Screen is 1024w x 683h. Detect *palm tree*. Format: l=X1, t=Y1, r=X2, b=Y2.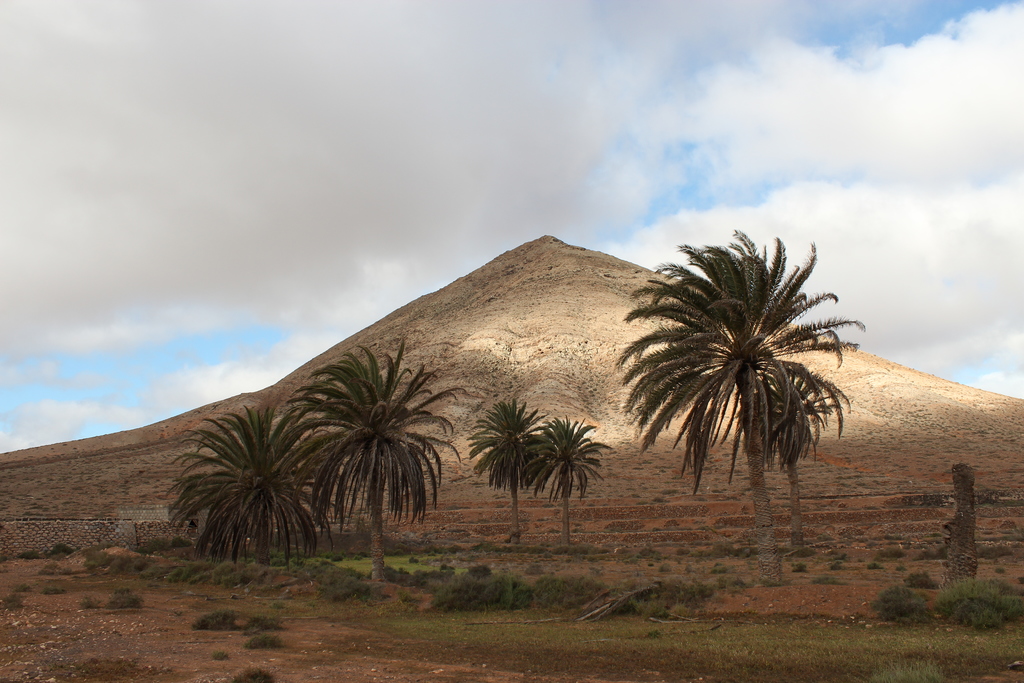
l=625, t=242, r=862, b=549.
